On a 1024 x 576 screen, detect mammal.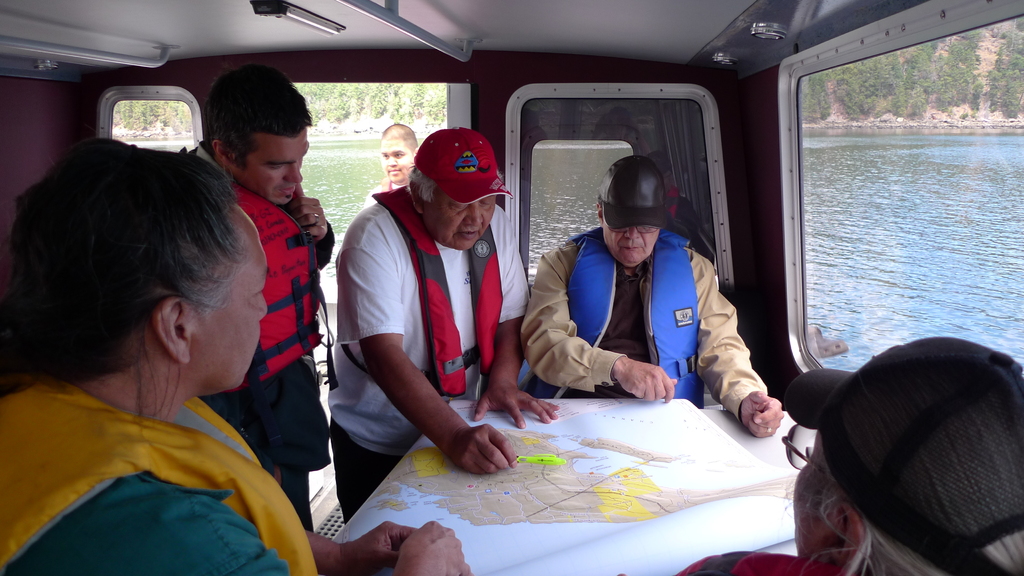
(left=362, top=124, right=428, bottom=204).
